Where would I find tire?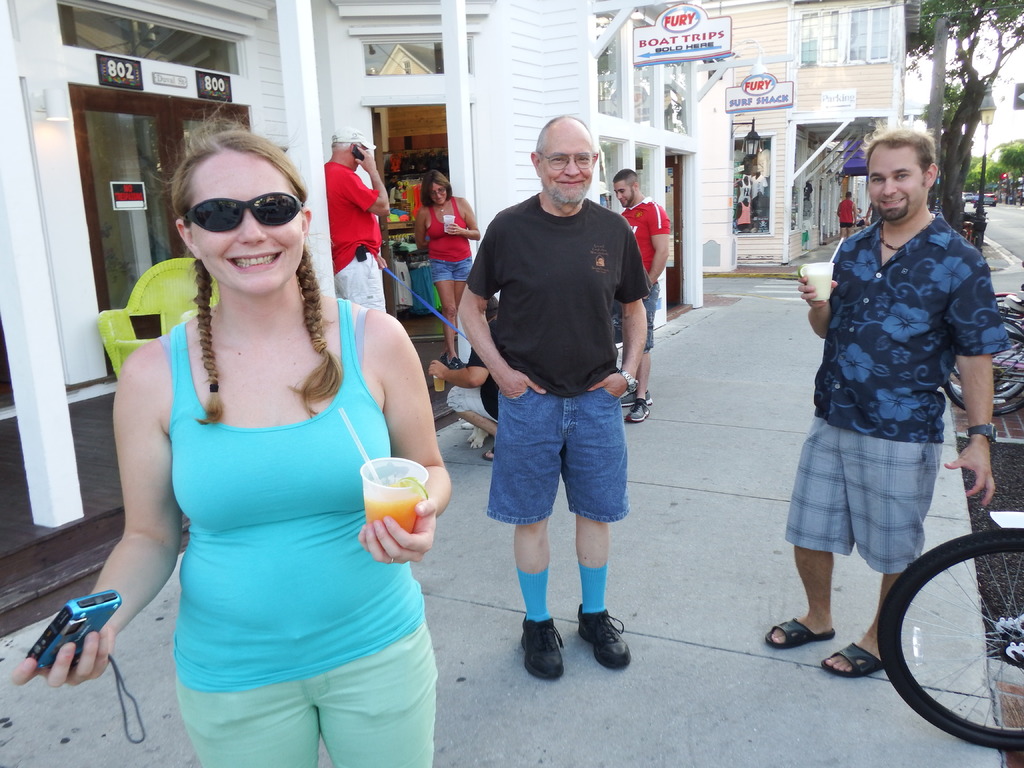
At (982, 368, 1023, 400).
